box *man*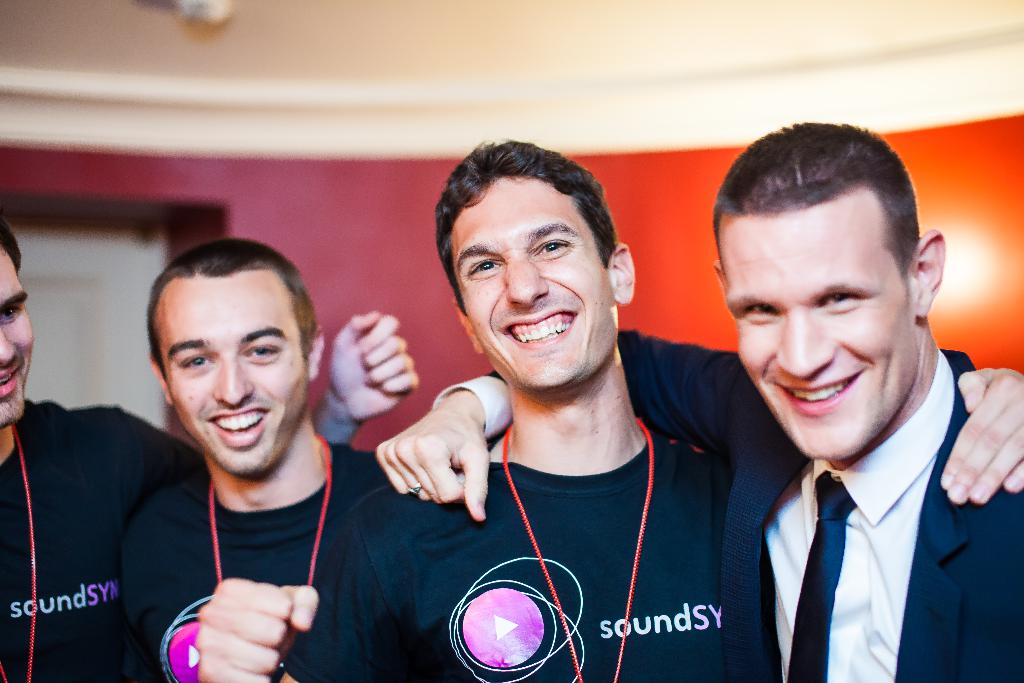
(0, 216, 417, 682)
